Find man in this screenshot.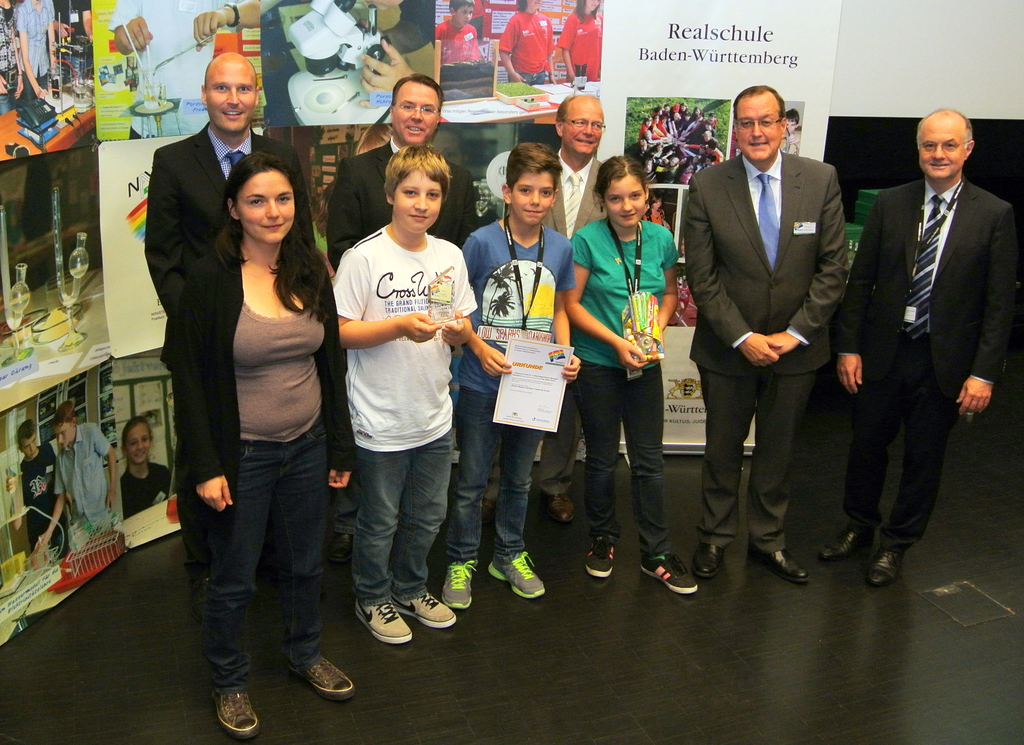
The bounding box for man is [144,53,308,564].
